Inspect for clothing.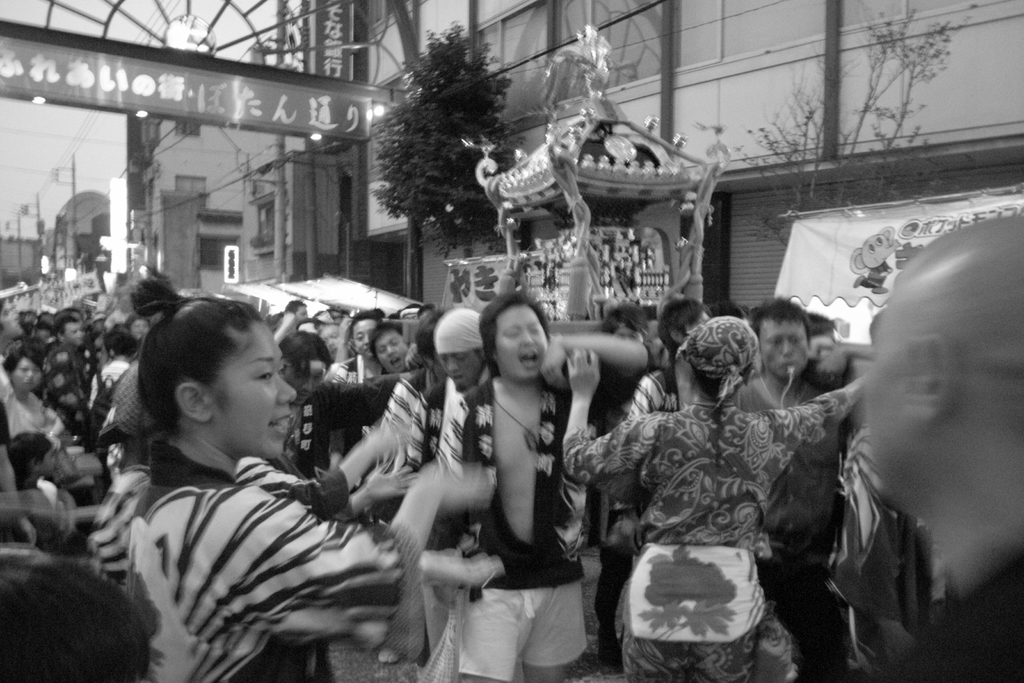
Inspection: Rect(730, 372, 854, 682).
